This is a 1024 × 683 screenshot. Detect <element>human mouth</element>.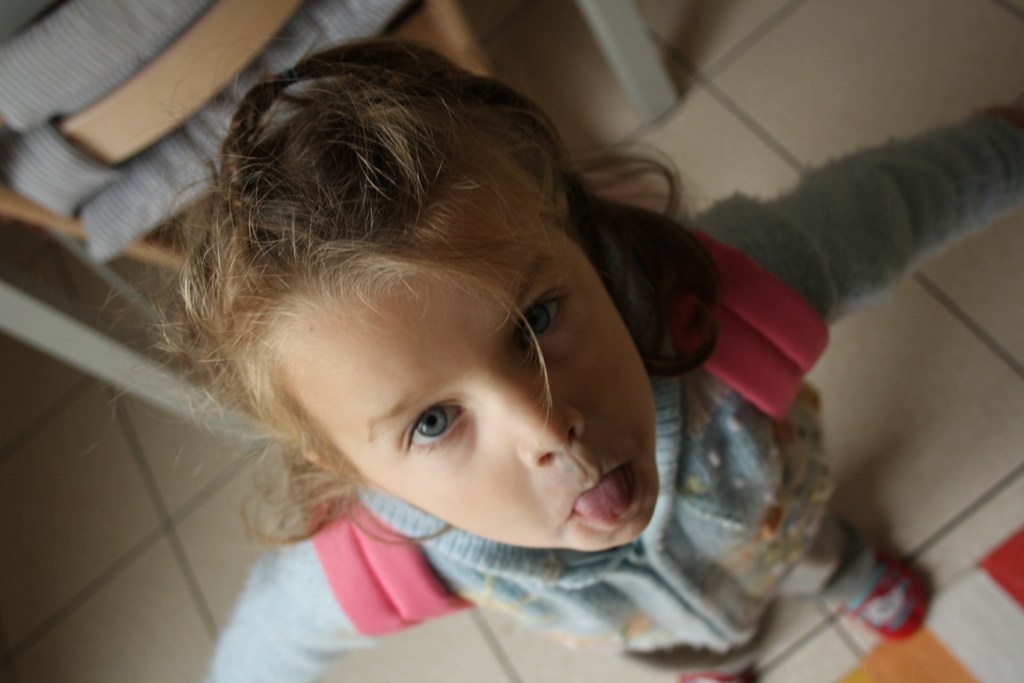
568, 463, 632, 531.
